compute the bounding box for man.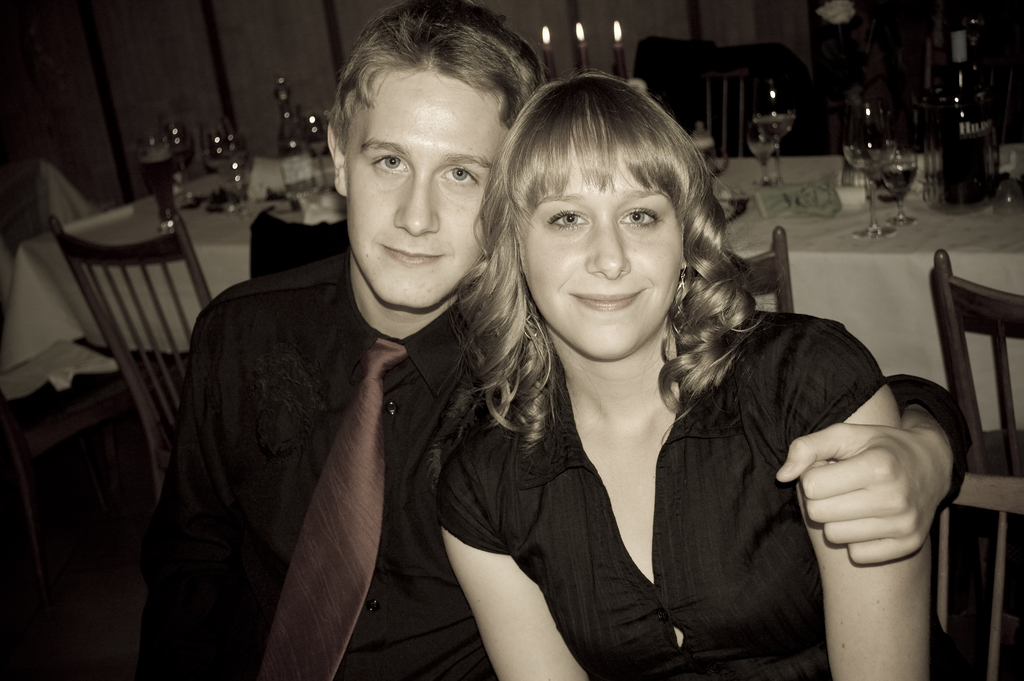
BBox(99, 15, 952, 659).
